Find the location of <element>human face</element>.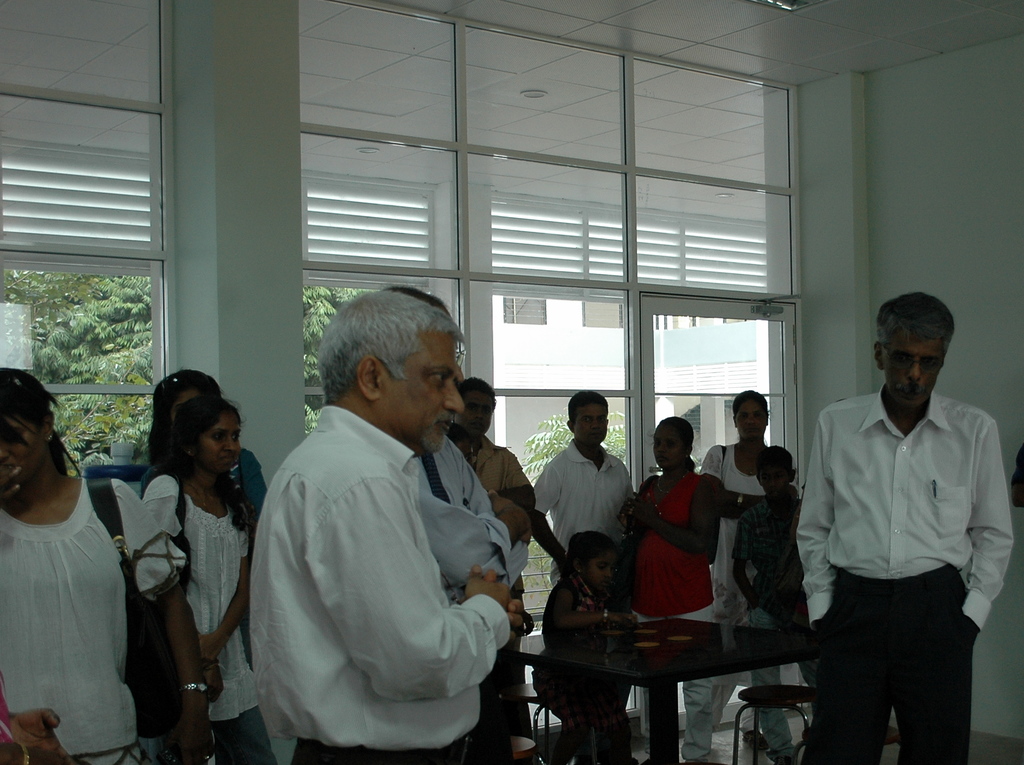
Location: region(192, 414, 243, 481).
